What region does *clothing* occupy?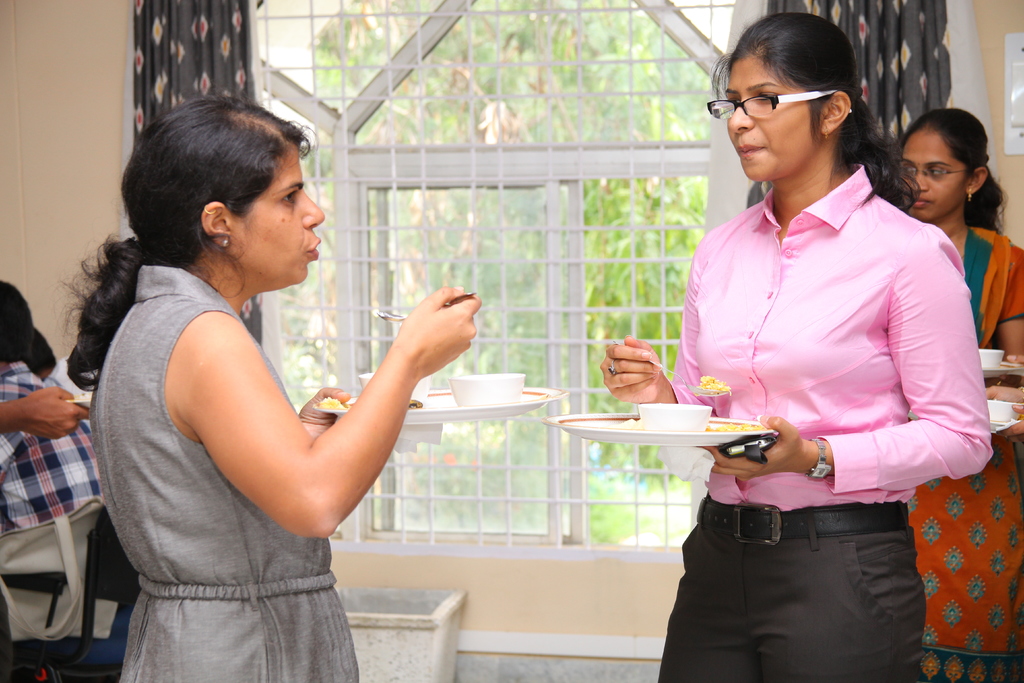
box=[662, 156, 990, 682].
